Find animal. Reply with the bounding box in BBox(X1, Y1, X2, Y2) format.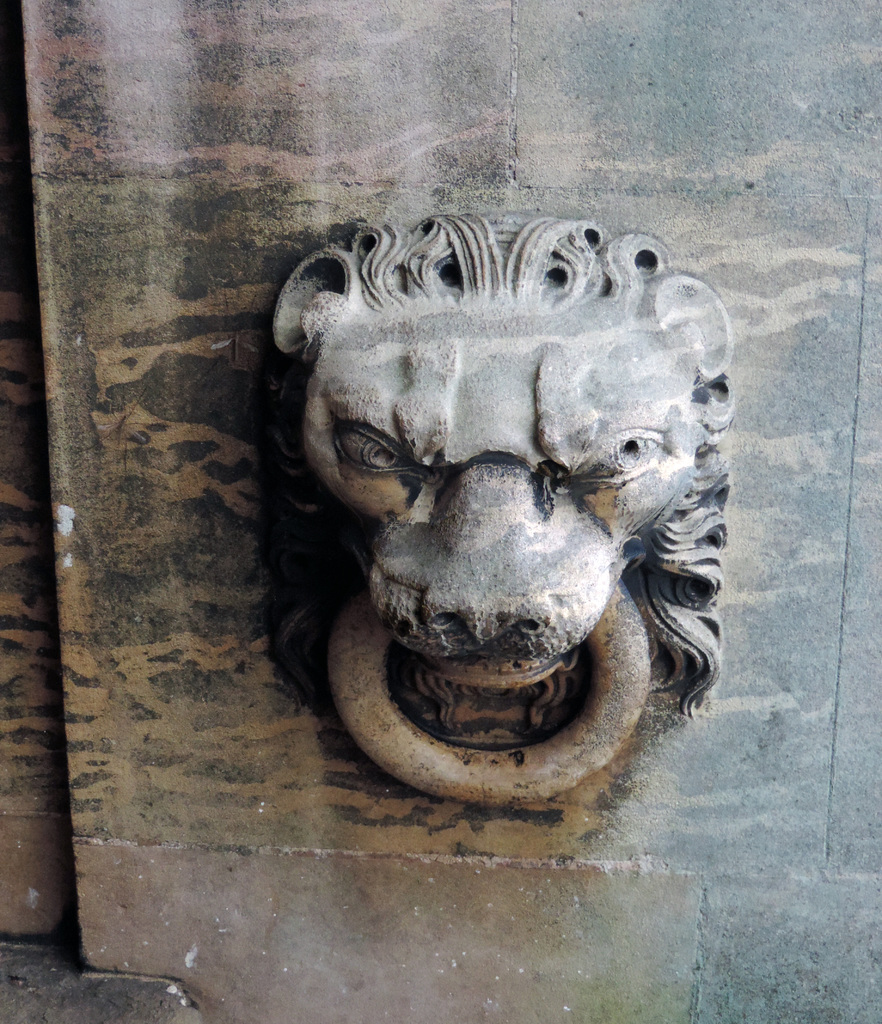
BBox(256, 218, 736, 812).
